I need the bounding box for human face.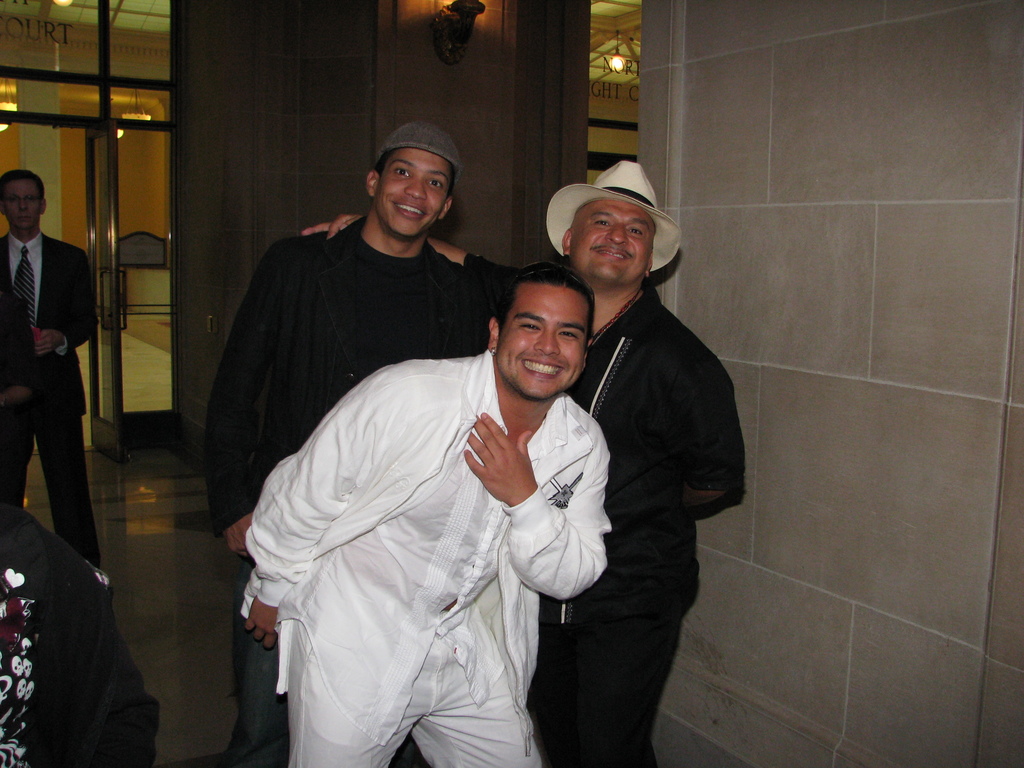
Here it is: box(375, 148, 454, 236).
